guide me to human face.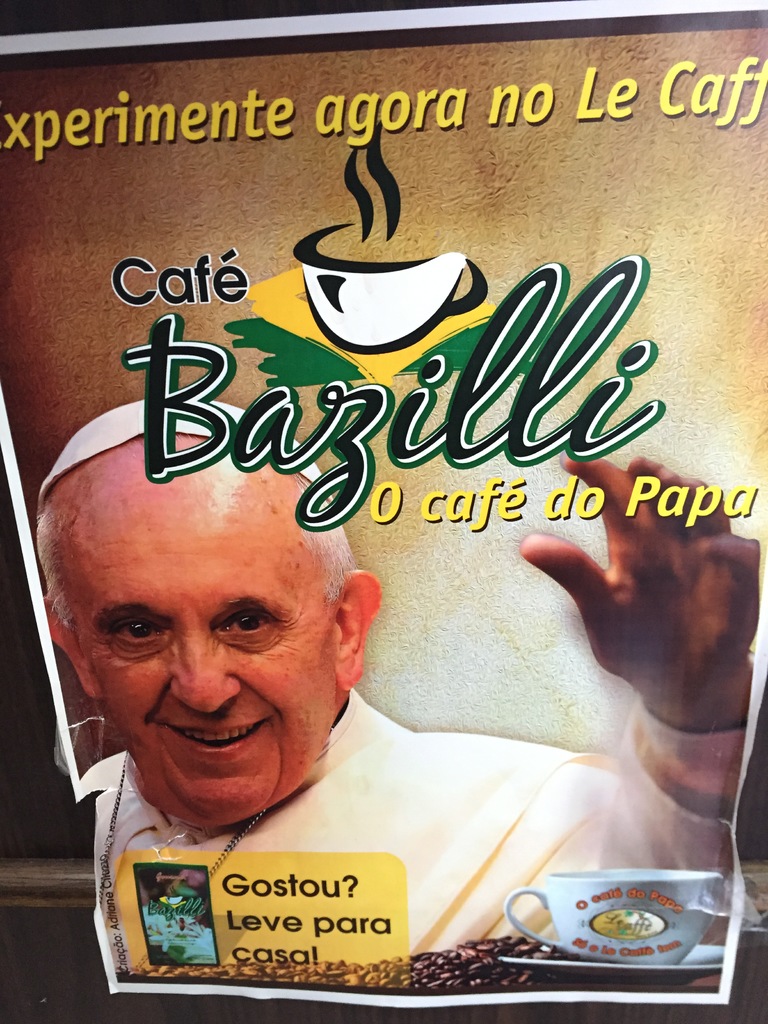
Guidance: Rect(83, 483, 336, 831).
